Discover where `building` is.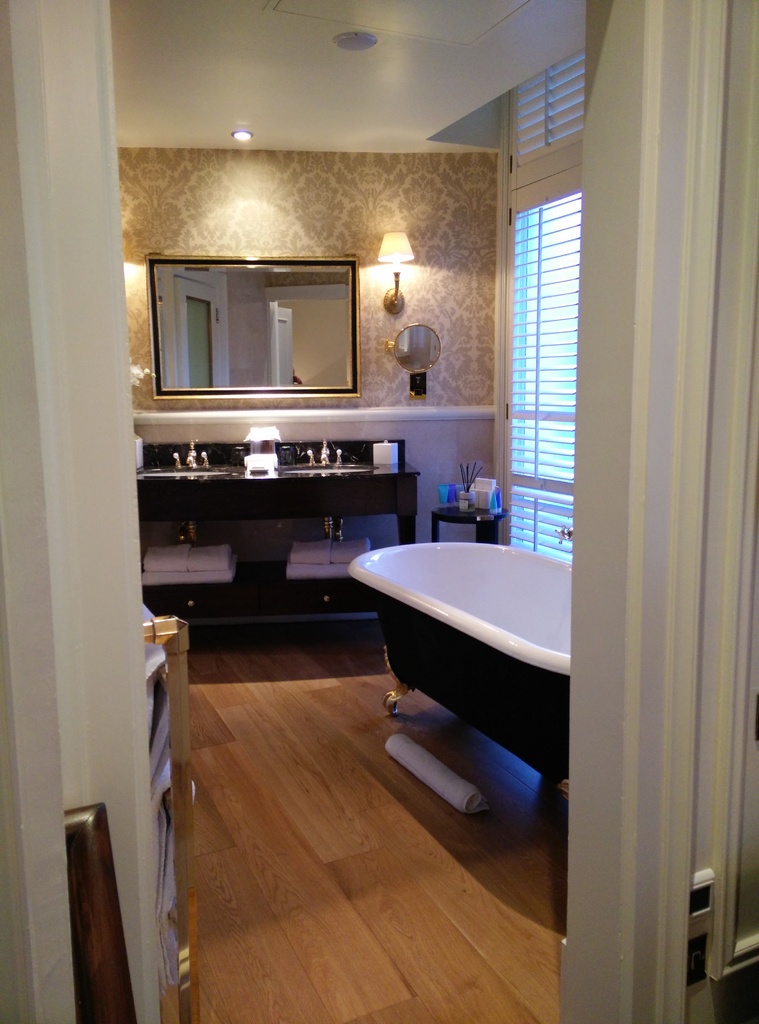
Discovered at (left=0, top=0, right=758, bottom=1023).
